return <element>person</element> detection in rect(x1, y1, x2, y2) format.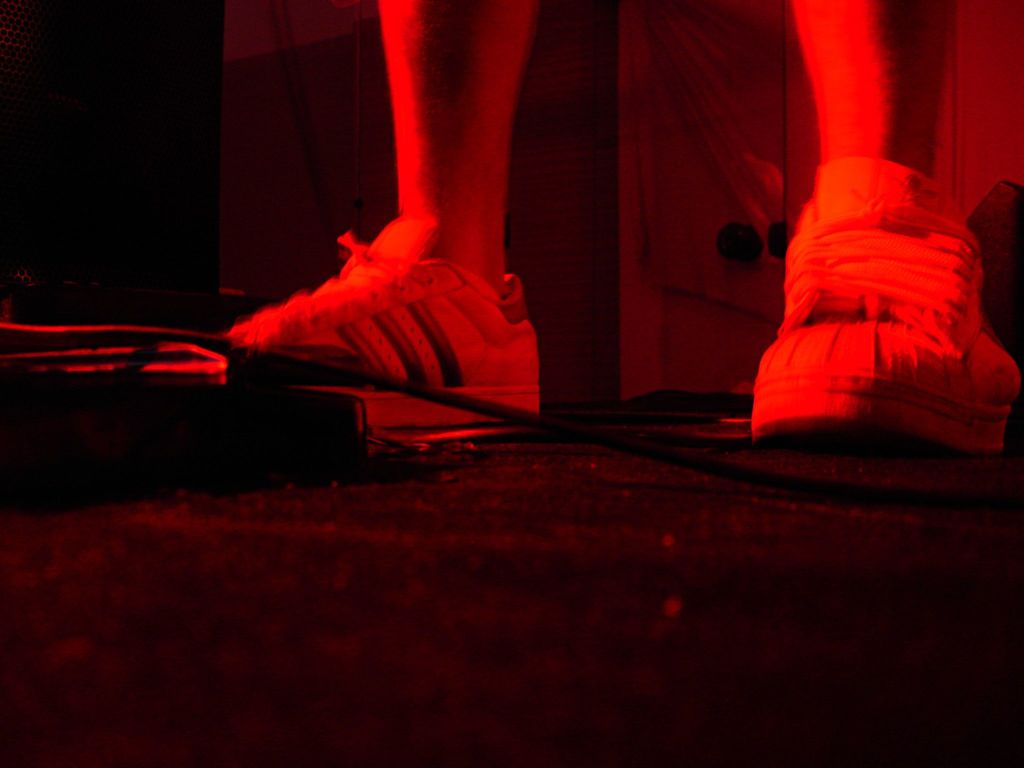
rect(179, 0, 1023, 475).
